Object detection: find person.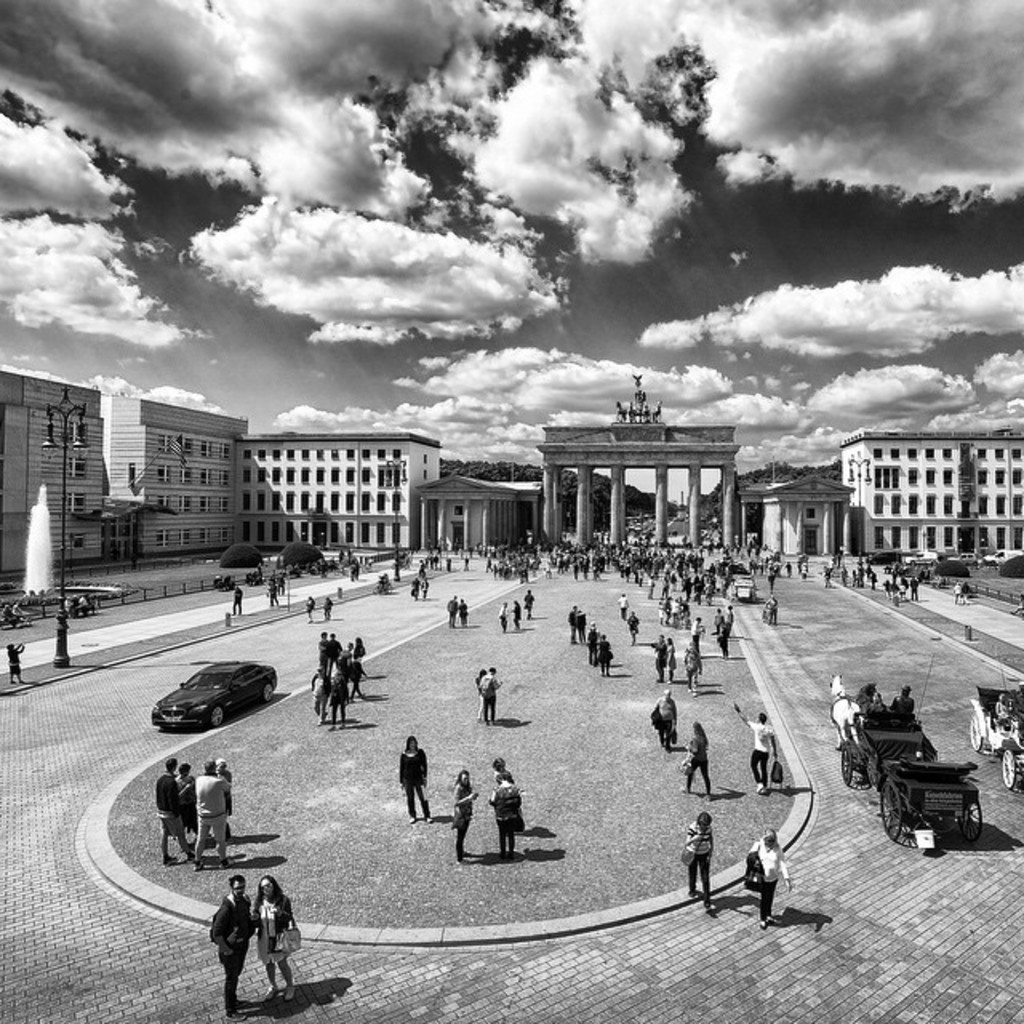
x1=302, y1=595, x2=315, y2=626.
